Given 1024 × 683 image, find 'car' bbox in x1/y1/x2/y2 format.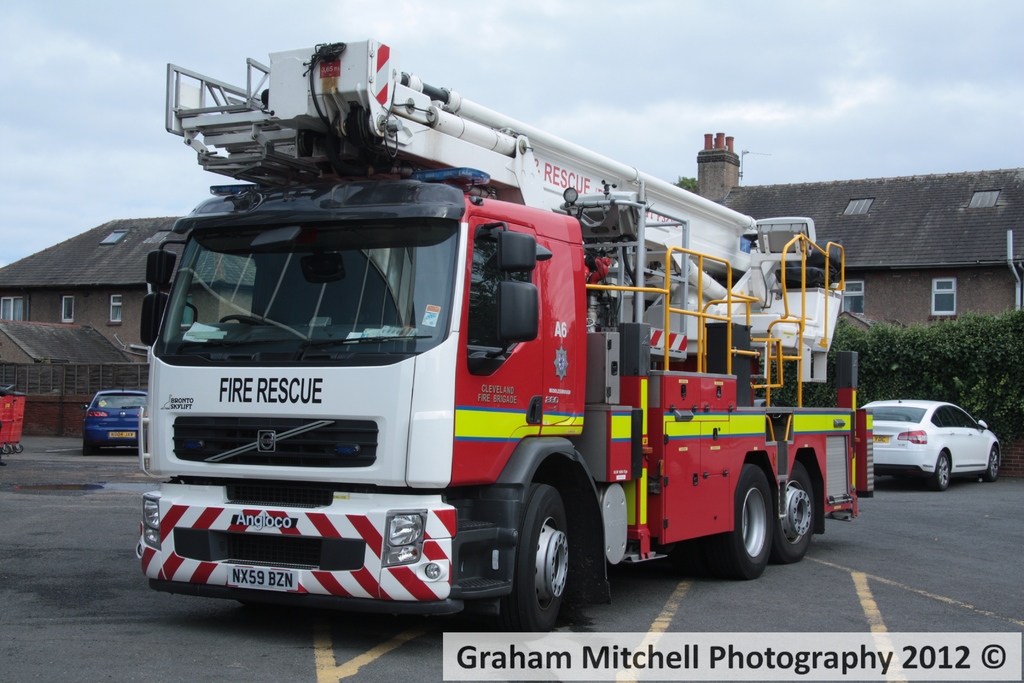
862/400/1011/499.
